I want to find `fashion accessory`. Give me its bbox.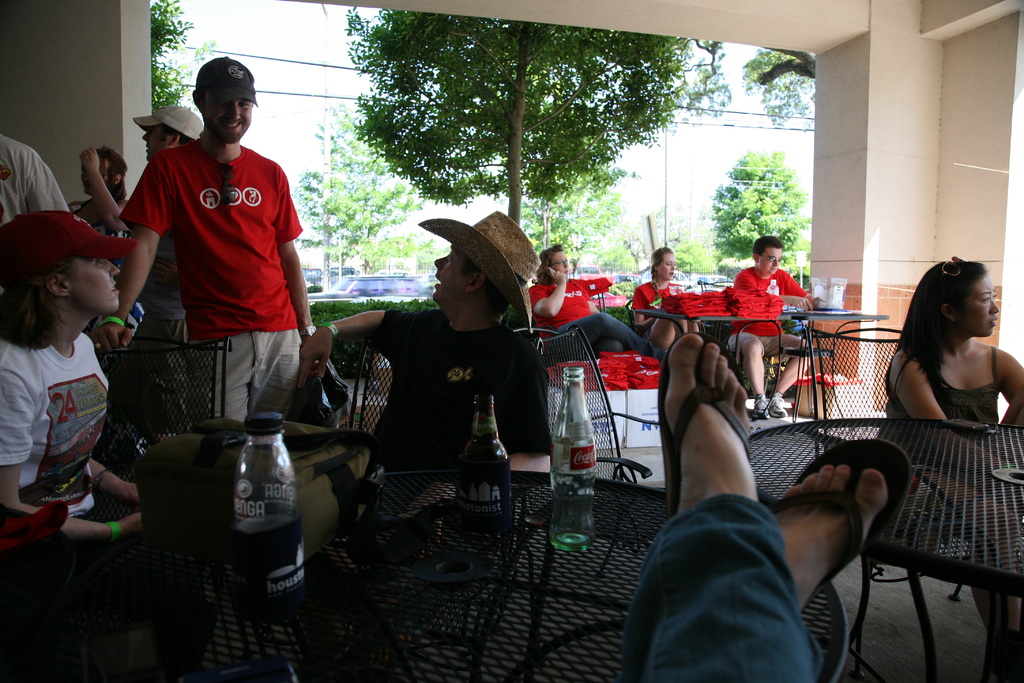
<box>0,206,138,291</box>.
